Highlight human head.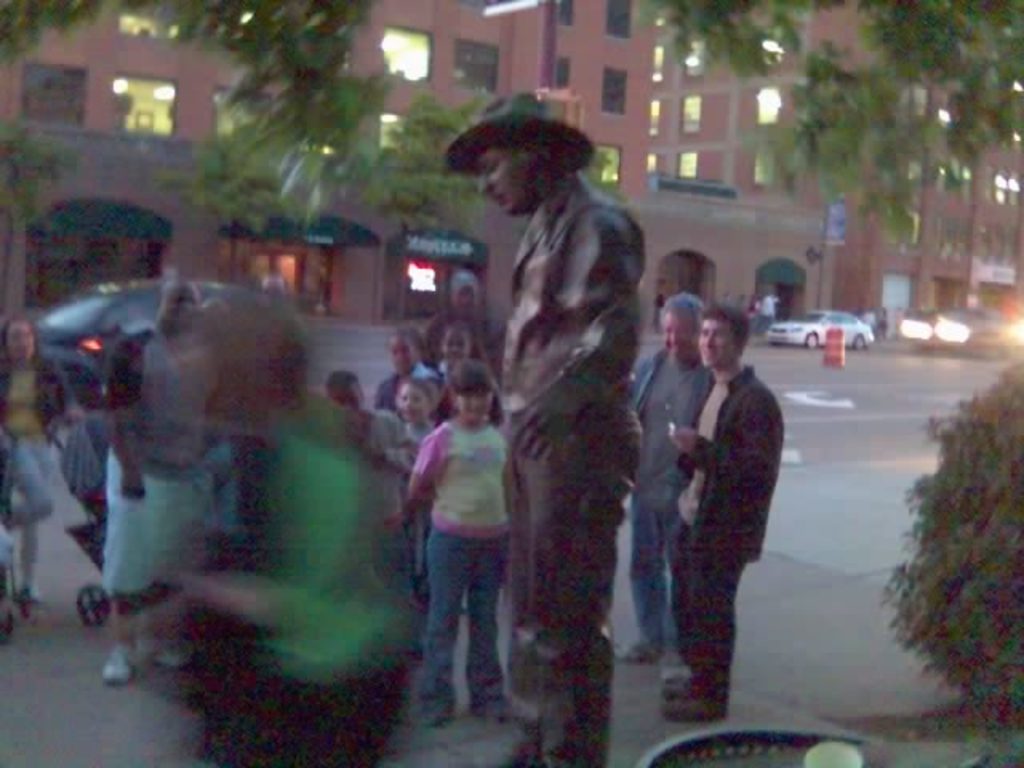
Highlighted region: rect(392, 378, 437, 421).
